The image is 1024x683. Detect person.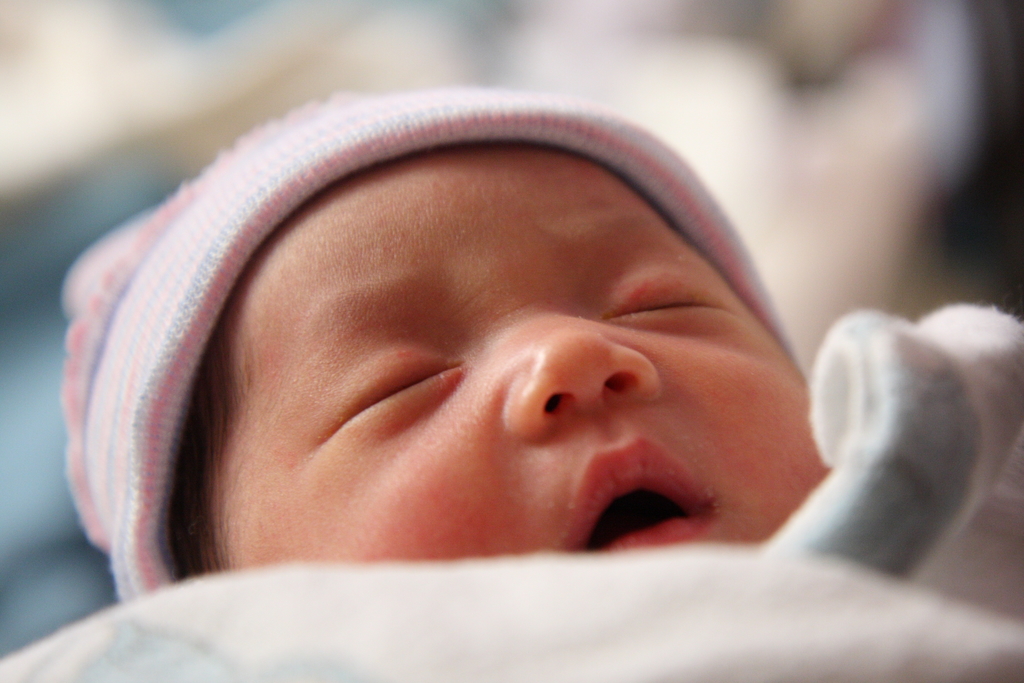
Detection: 0, 86, 1023, 682.
